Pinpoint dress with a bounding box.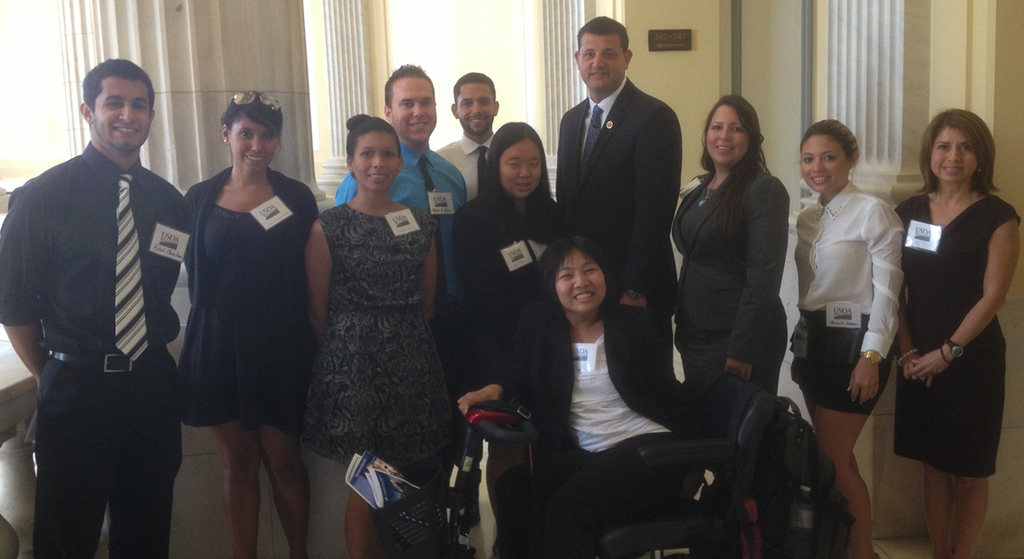
{"x1": 174, "y1": 210, "x2": 313, "y2": 424}.
